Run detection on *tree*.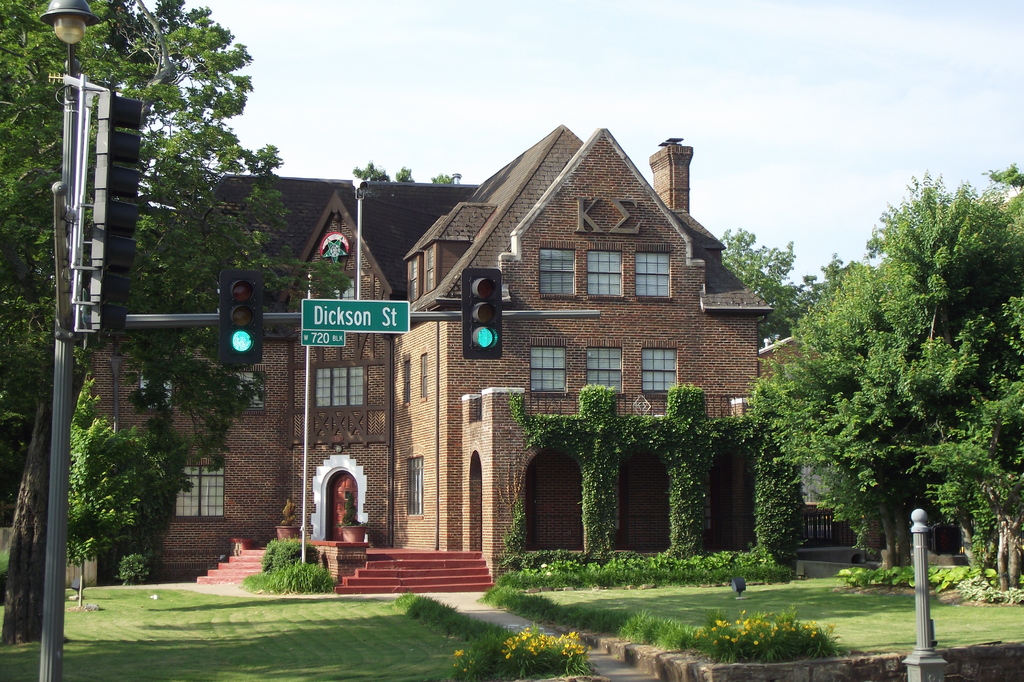
Result: (x1=752, y1=152, x2=982, y2=592).
